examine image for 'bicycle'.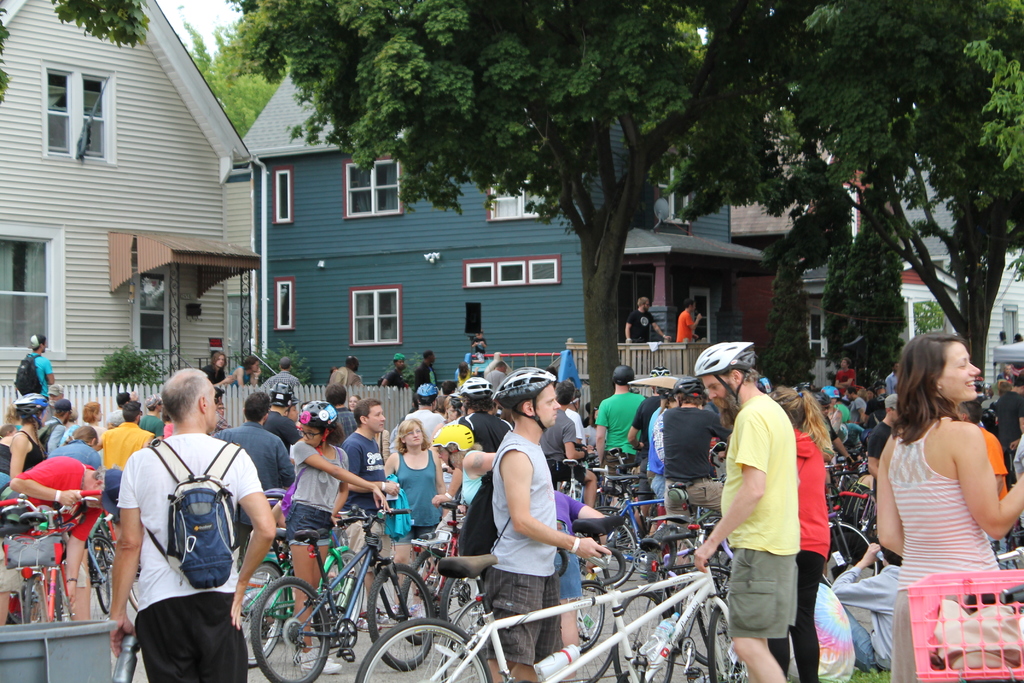
Examination result: <region>241, 511, 451, 675</region>.
